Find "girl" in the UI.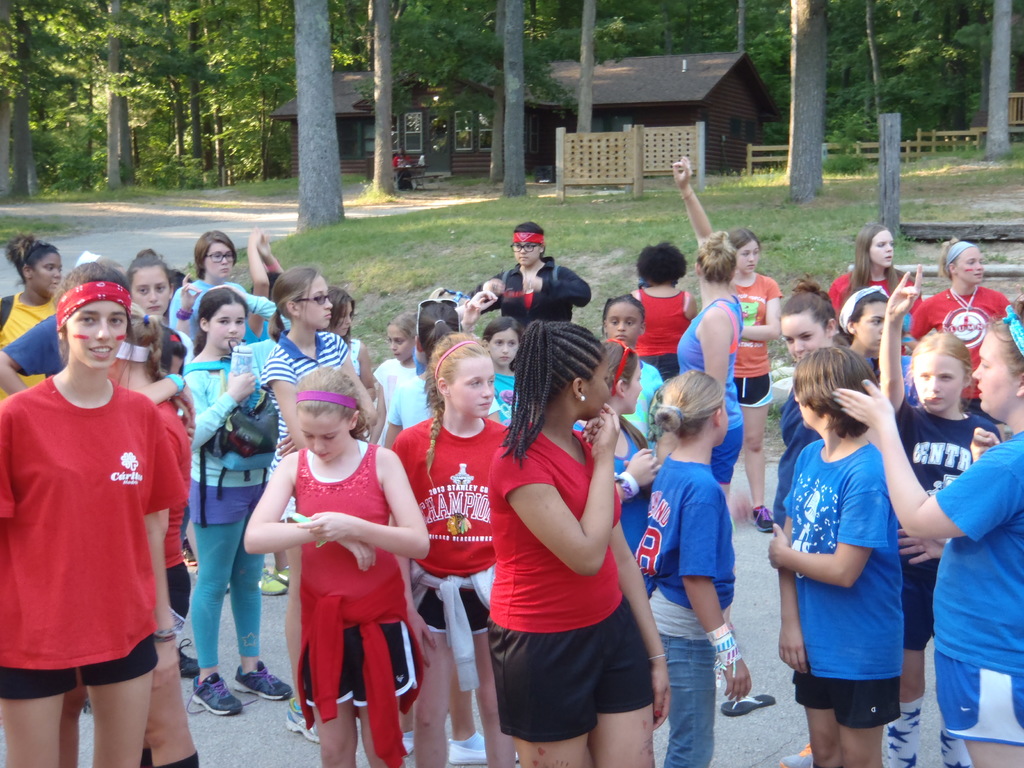
UI element at bbox(2, 239, 73, 383).
